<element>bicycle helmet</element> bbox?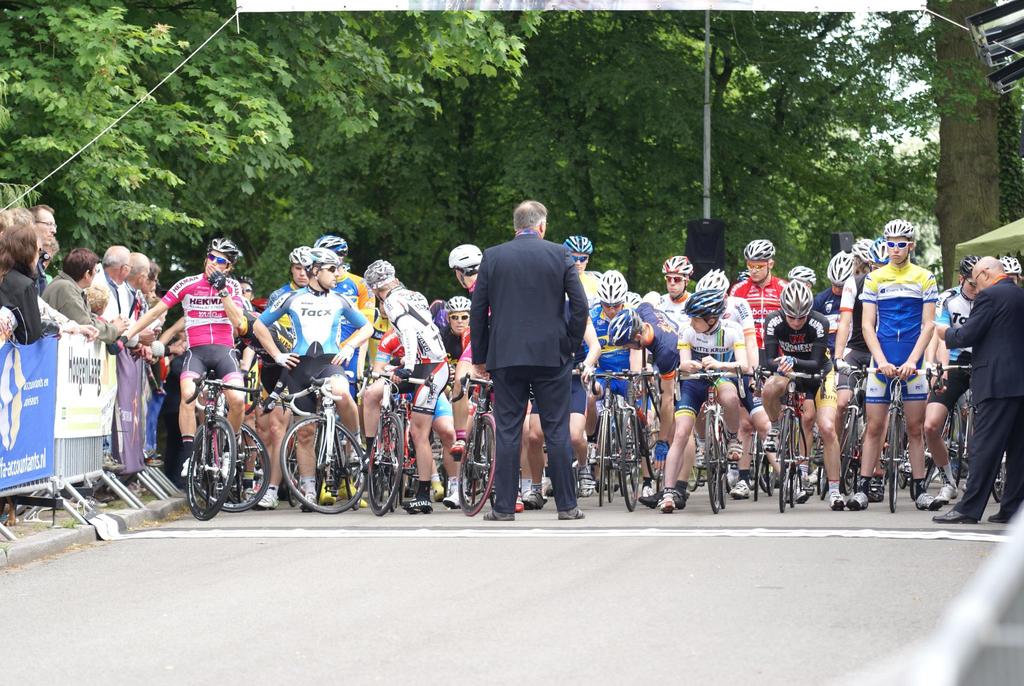
Rect(598, 268, 620, 304)
